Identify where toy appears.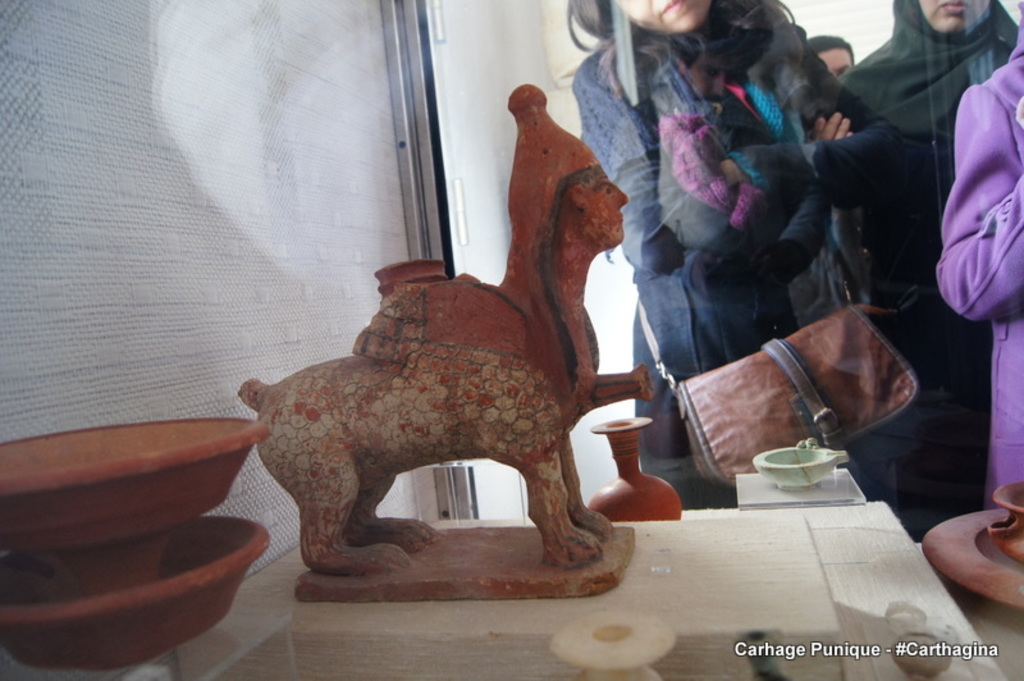
Appears at l=216, t=78, r=617, b=614.
